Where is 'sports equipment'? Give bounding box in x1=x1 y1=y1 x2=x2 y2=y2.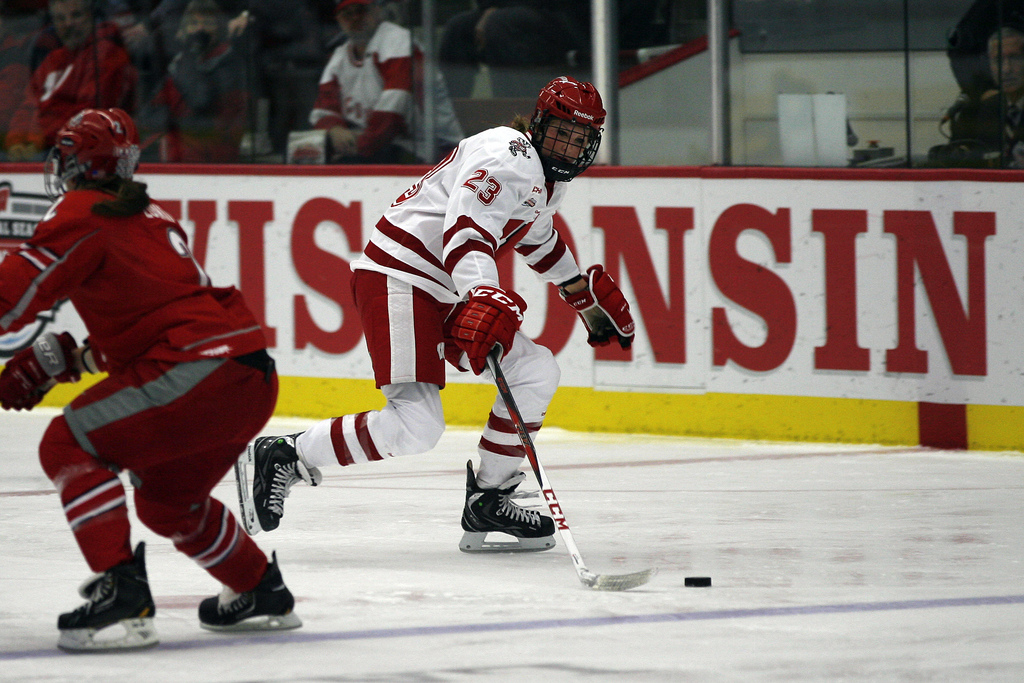
x1=199 y1=551 x2=300 y2=634.
